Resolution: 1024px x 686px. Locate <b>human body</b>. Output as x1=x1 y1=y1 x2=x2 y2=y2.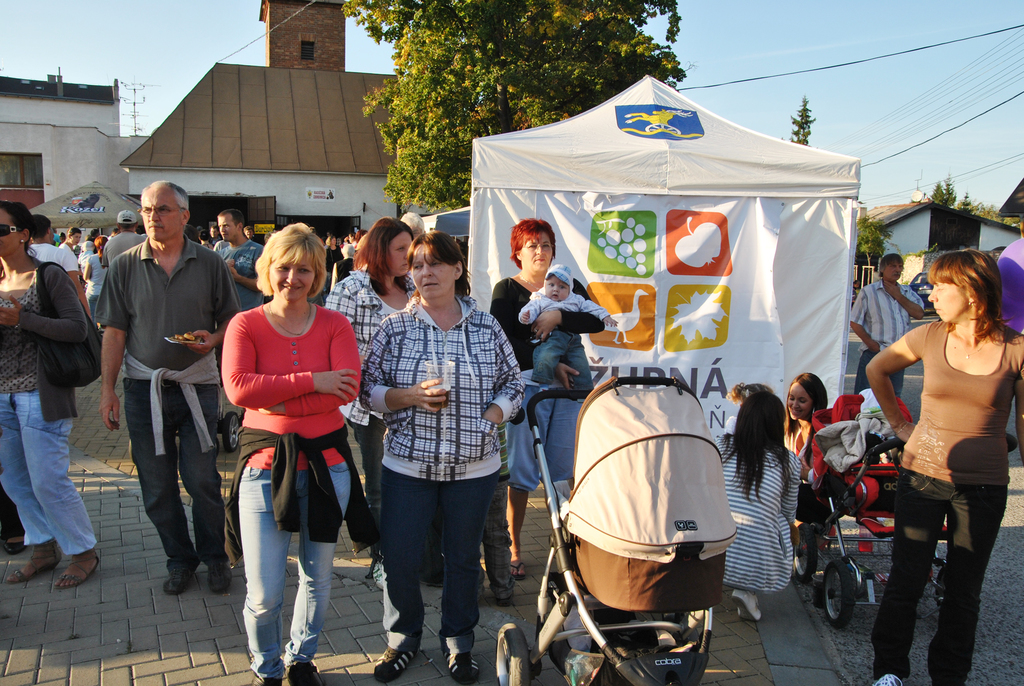
x1=96 y1=209 x2=145 y2=272.
